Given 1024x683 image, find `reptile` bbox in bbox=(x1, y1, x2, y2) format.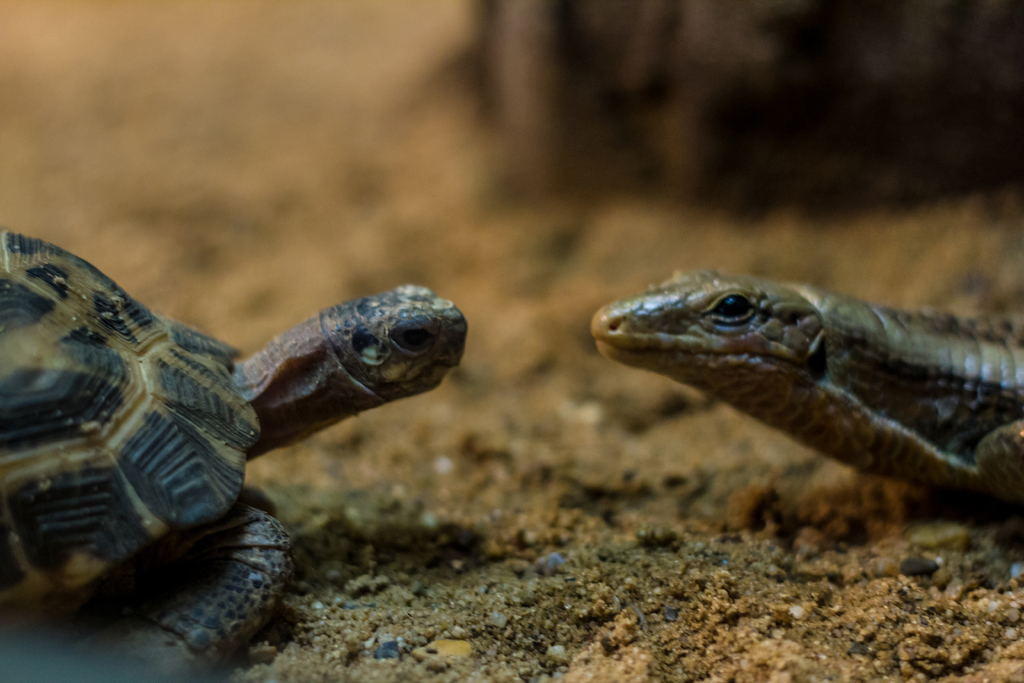
bbox=(0, 229, 465, 682).
